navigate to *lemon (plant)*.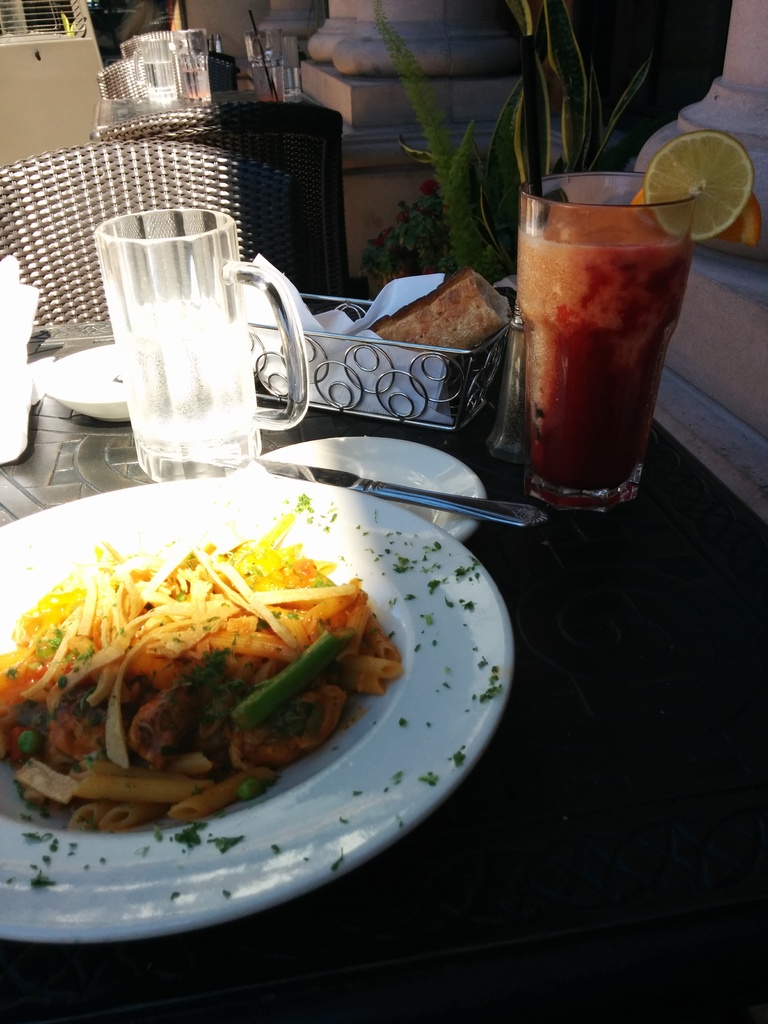
Navigation target: 647,128,753,241.
